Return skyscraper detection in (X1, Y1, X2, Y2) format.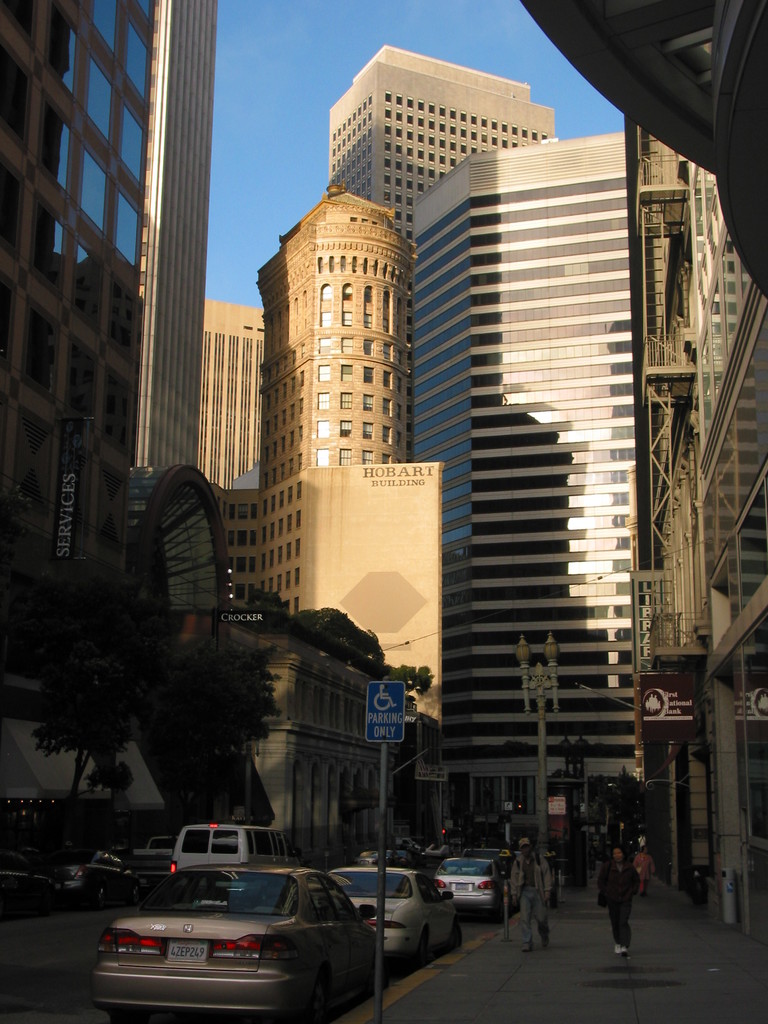
(611, 102, 767, 952).
